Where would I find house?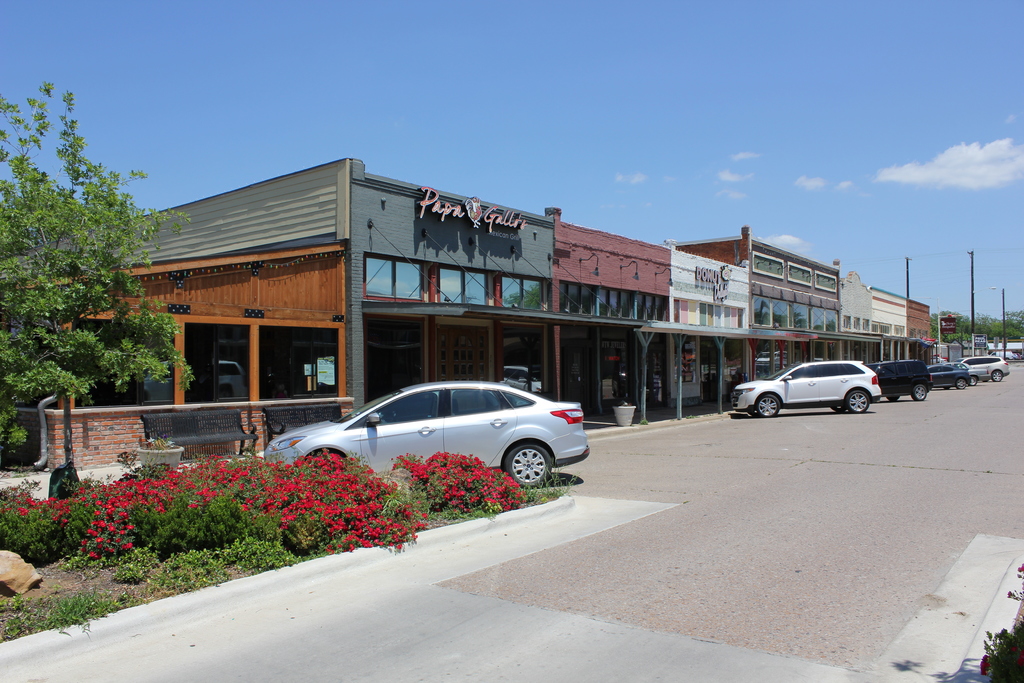
At [751,242,844,398].
